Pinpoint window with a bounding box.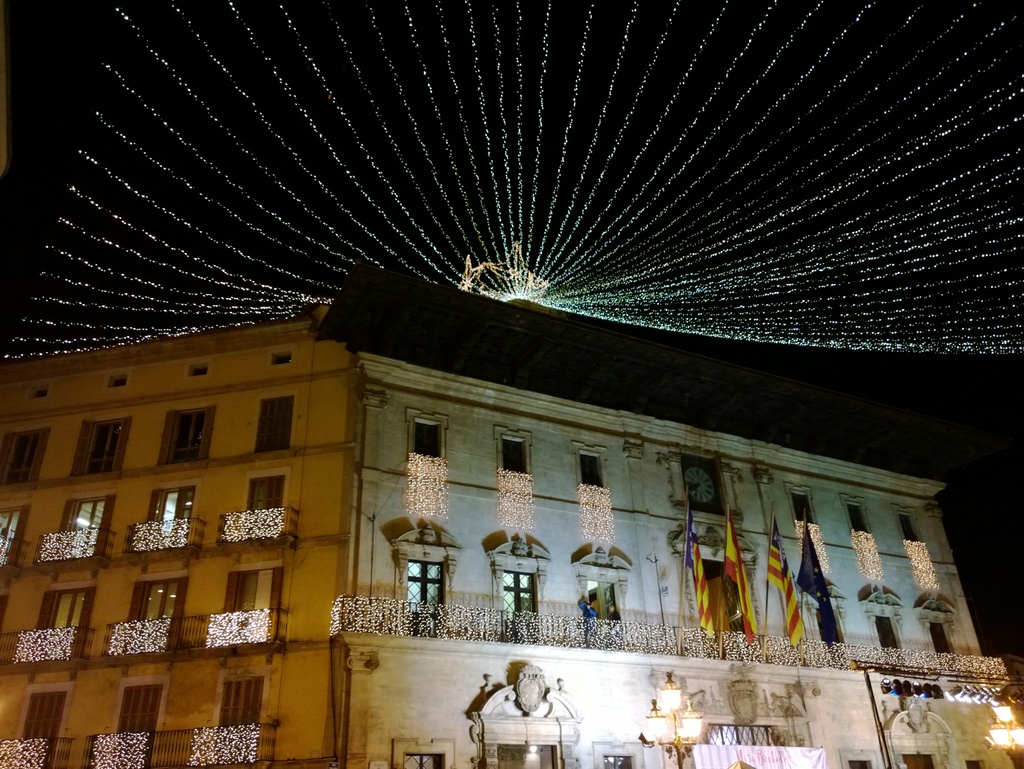
left=898, top=514, right=922, bottom=549.
